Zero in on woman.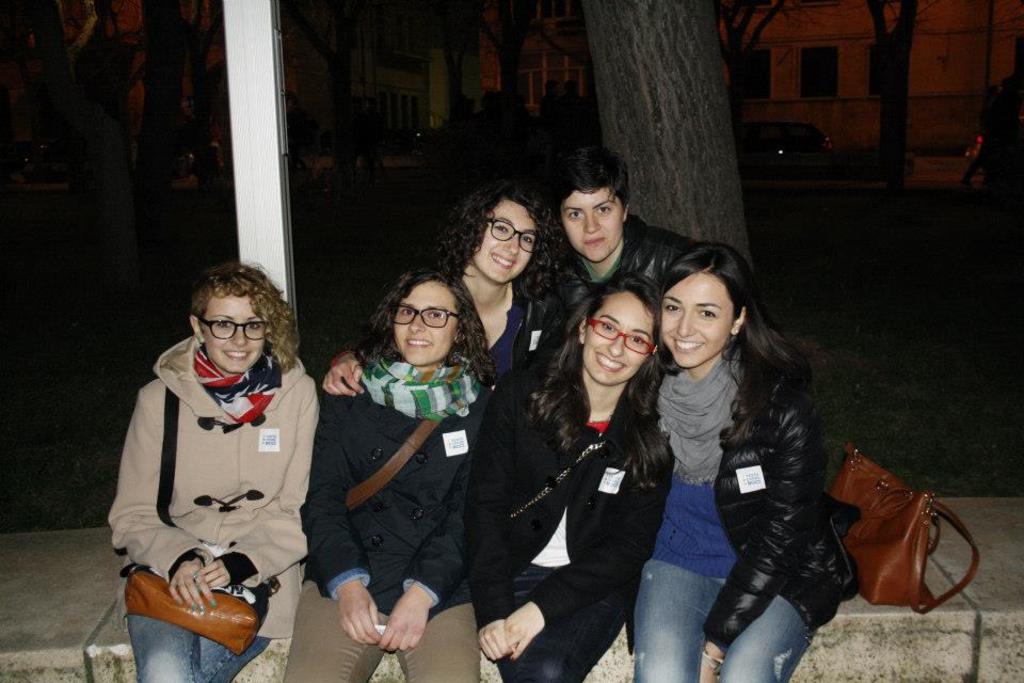
Zeroed in: [left=279, top=270, right=508, bottom=682].
